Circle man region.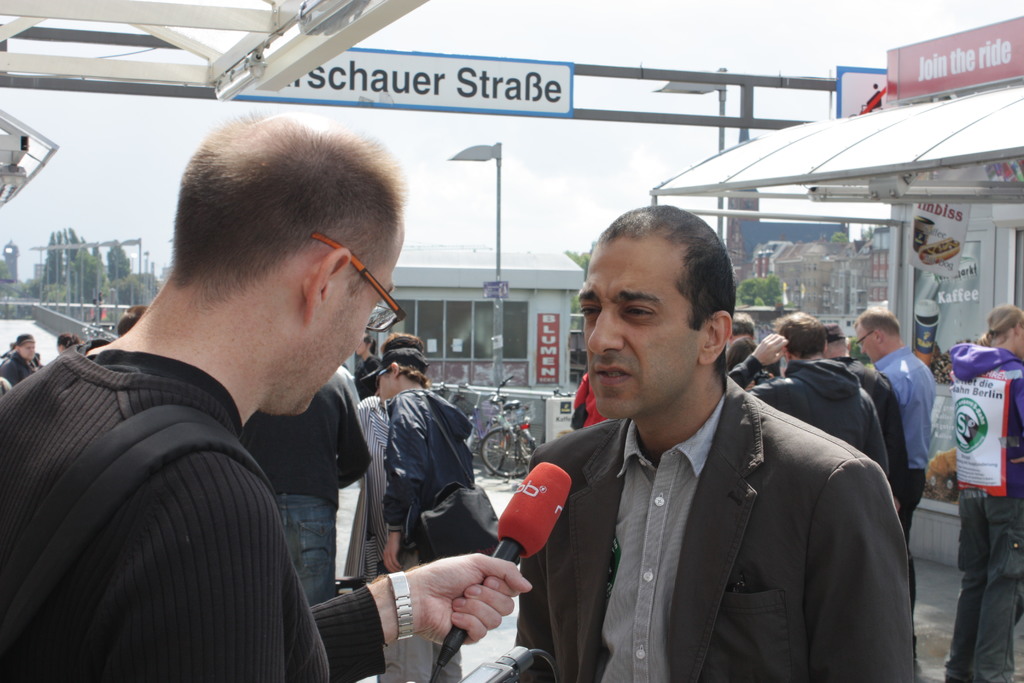
Region: (731, 309, 886, 471).
